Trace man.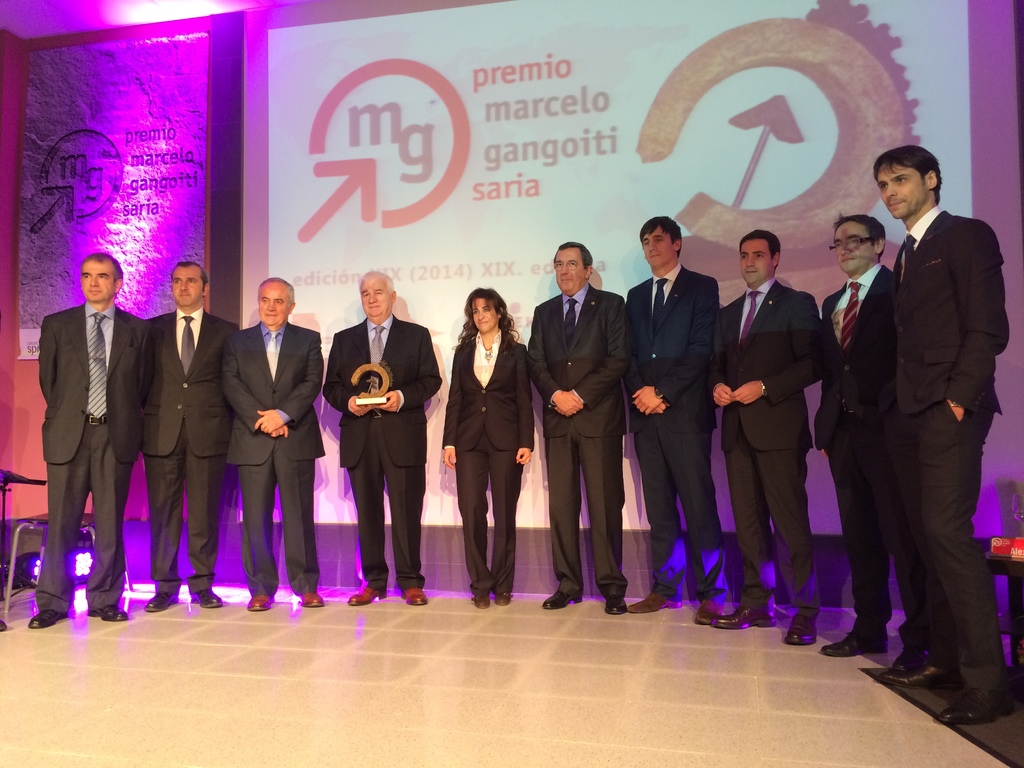
Traced to 529 239 620 614.
